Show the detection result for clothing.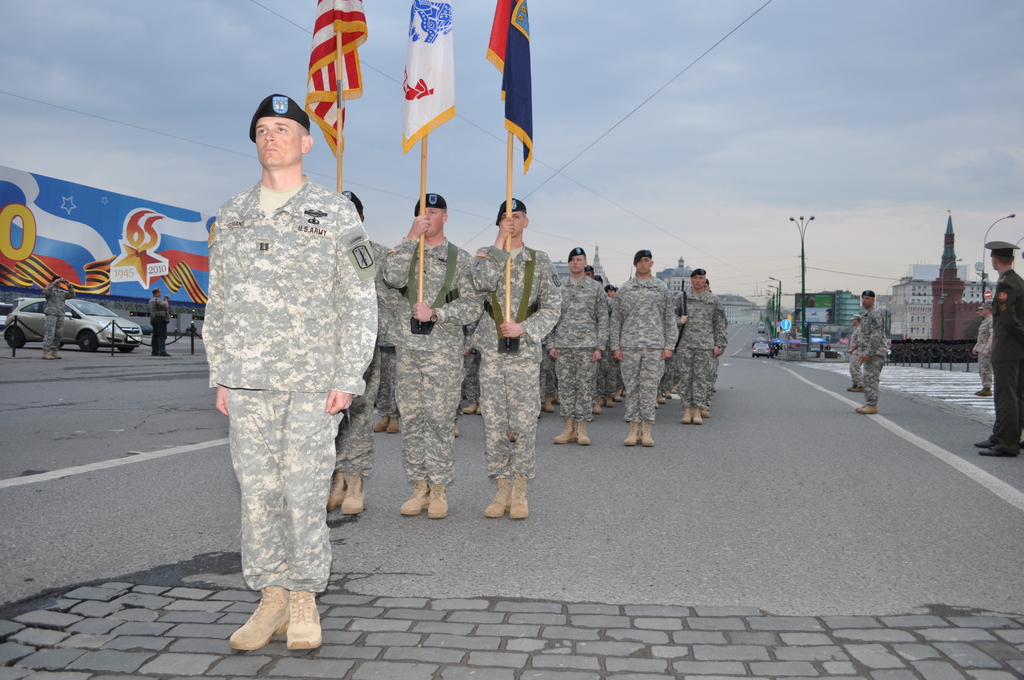
select_region(607, 269, 680, 426).
